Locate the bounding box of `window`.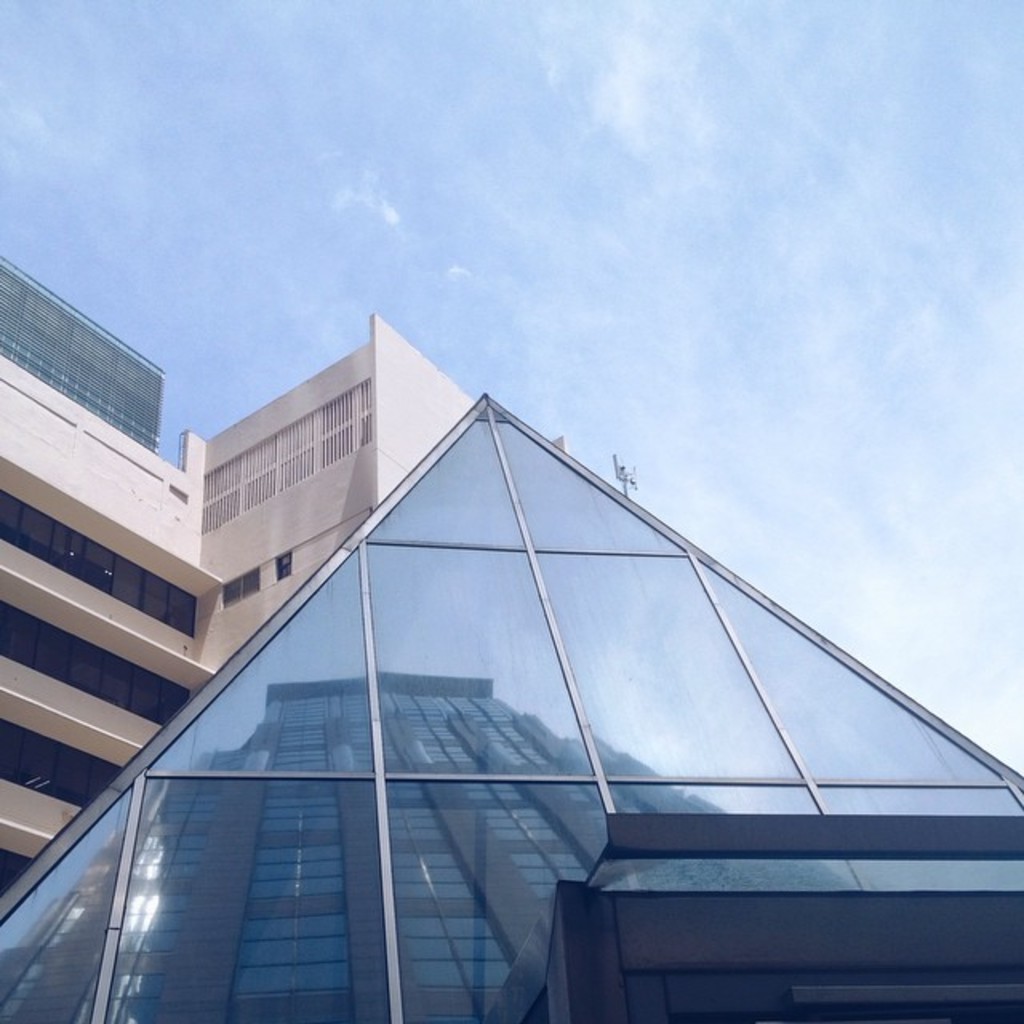
Bounding box: Rect(219, 570, 261, 603).
